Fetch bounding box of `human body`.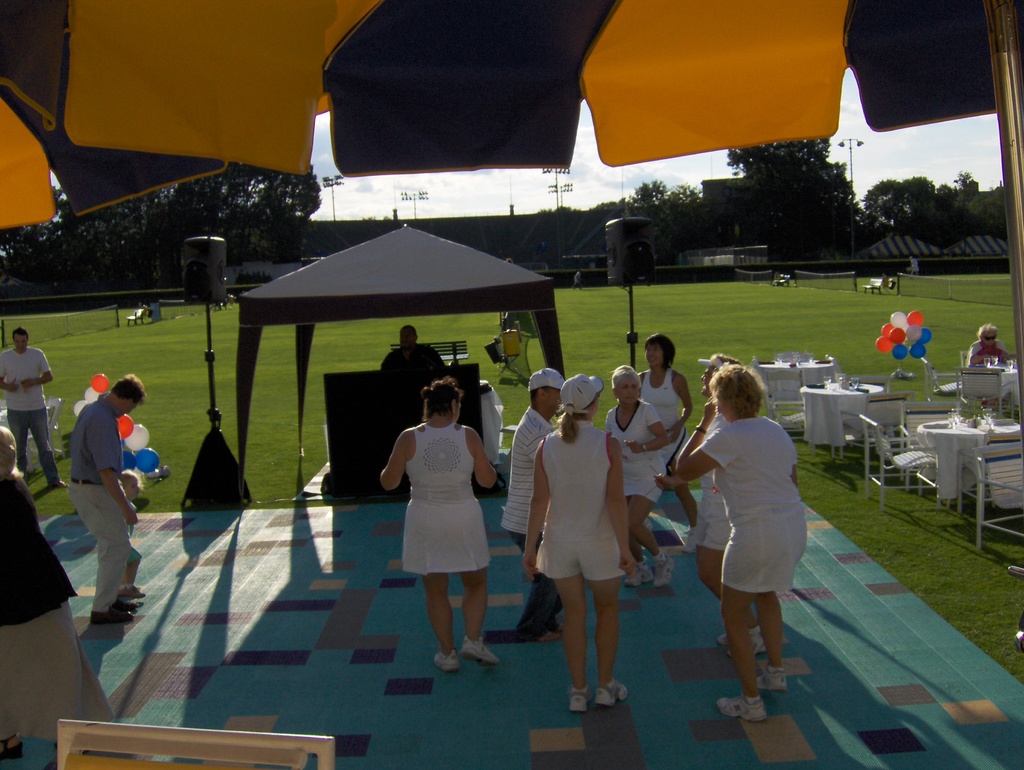
Bbox: (x1=676, y1=378, x2=822, y2=703).
